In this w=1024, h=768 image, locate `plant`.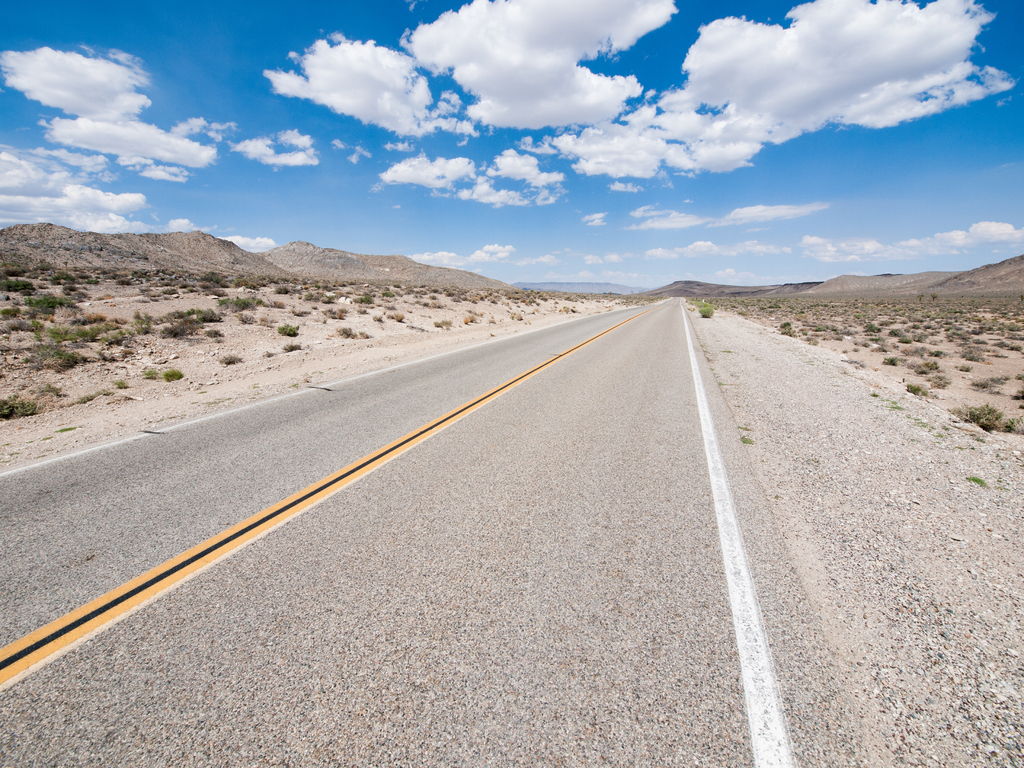
Bounding box: [x1=278, y1=342, x2=300, y2=359].
